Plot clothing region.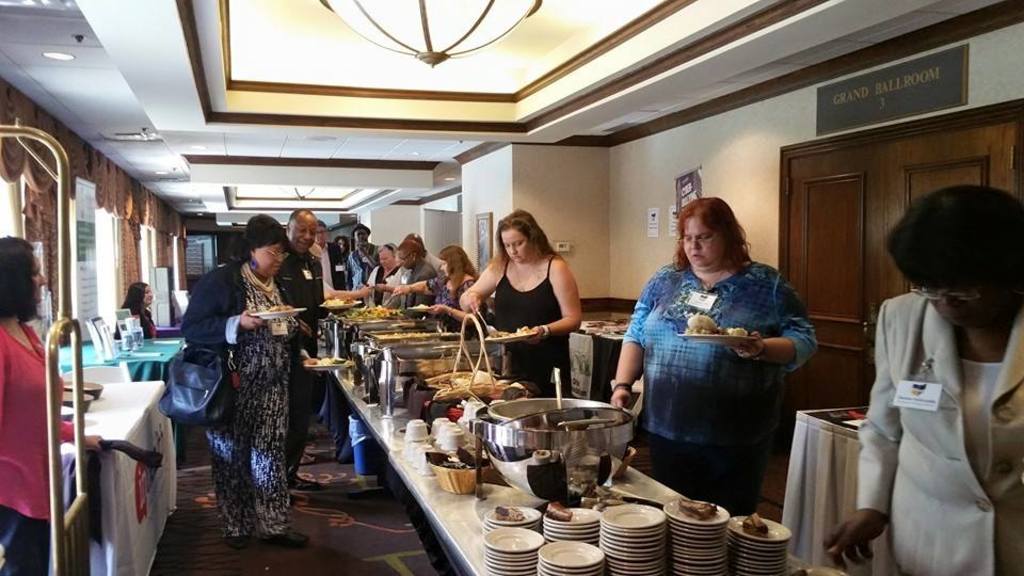
Plotted at [x1=279, y1=245, x2=327, y2=471].
